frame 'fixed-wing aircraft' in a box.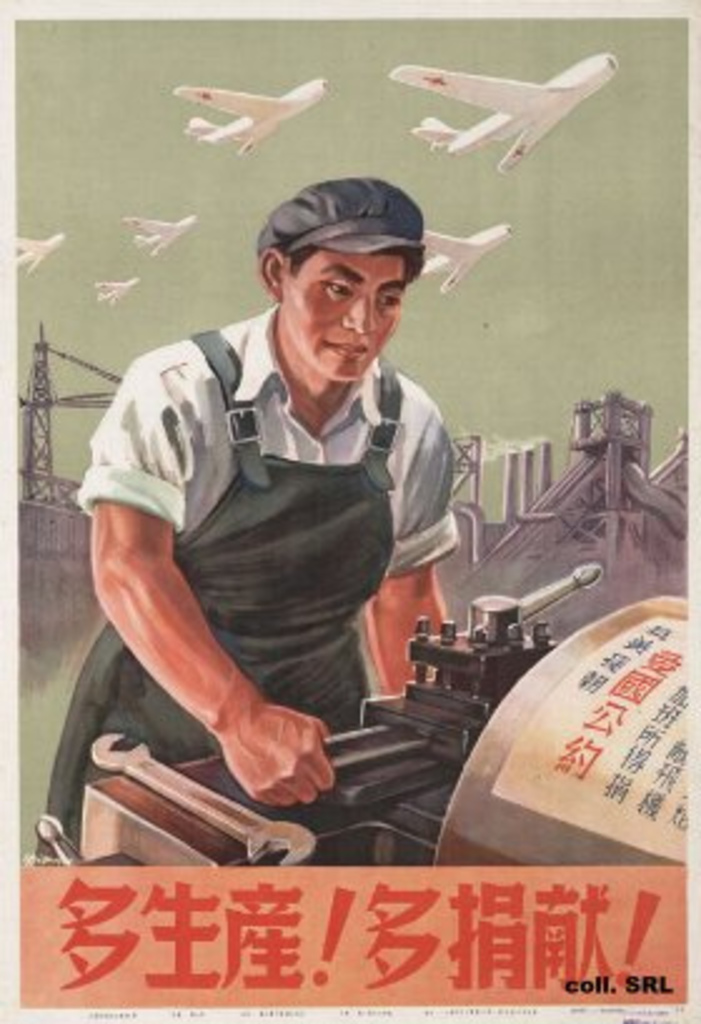
left=391, top=48, right=628, bottom=175.
